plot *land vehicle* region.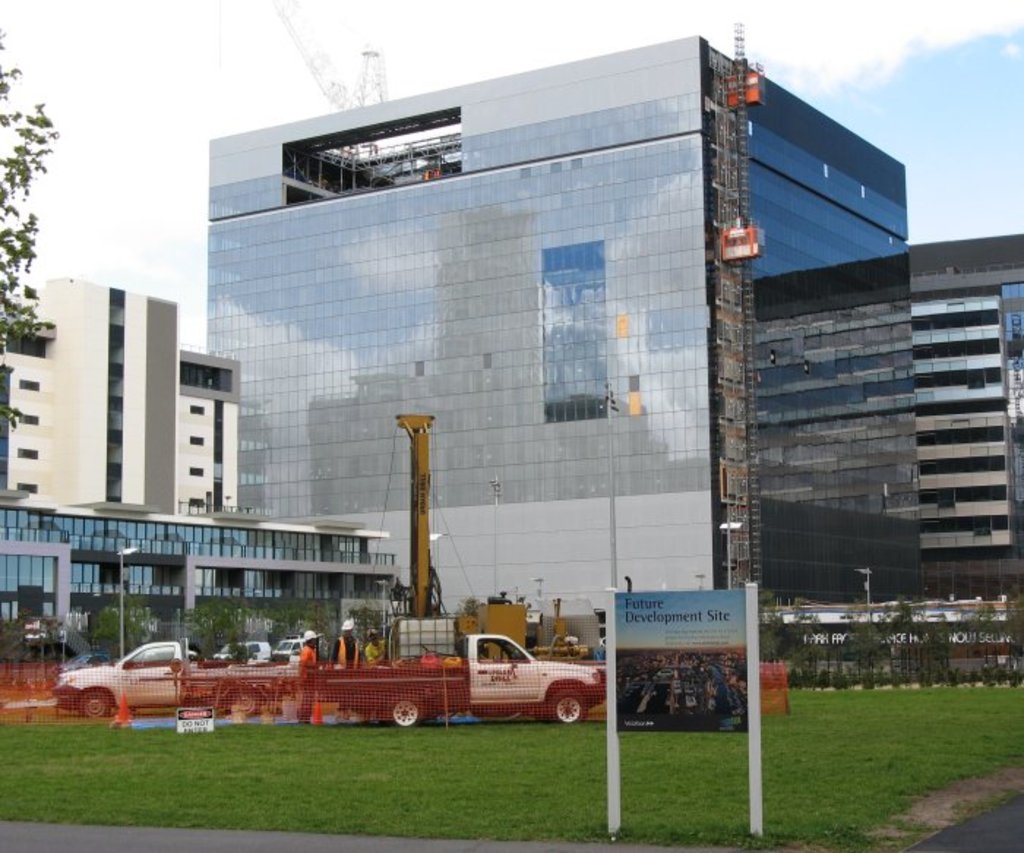
Plotted at box=[269, 634, 310, 661].
